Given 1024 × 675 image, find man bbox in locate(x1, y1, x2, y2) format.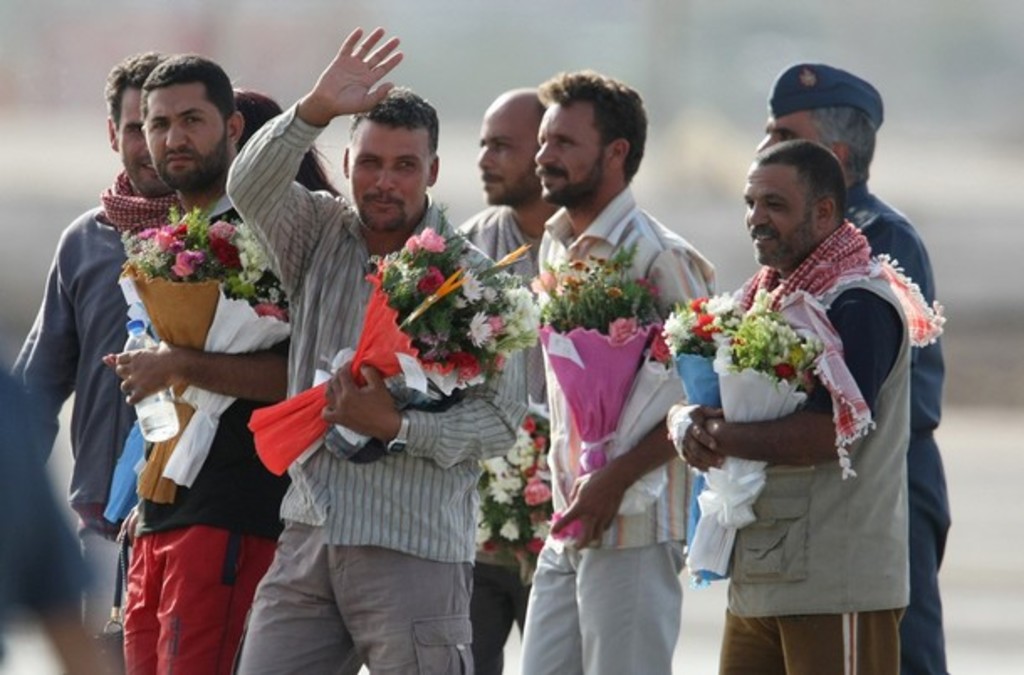
locate(666, 134, 950, 673).
